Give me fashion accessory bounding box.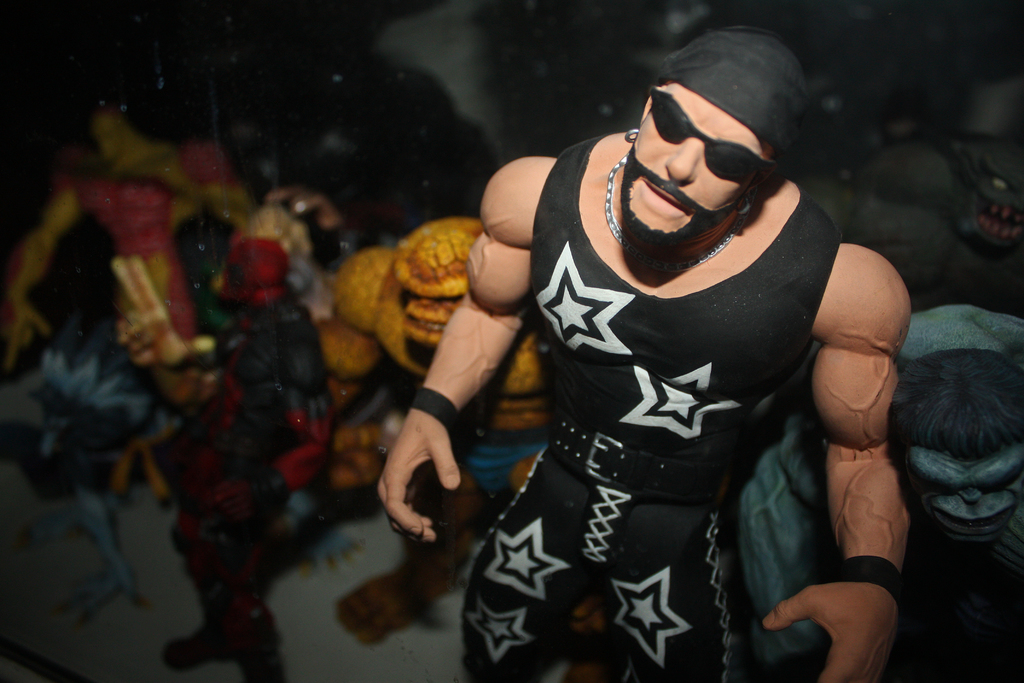
625/124/633/142.
